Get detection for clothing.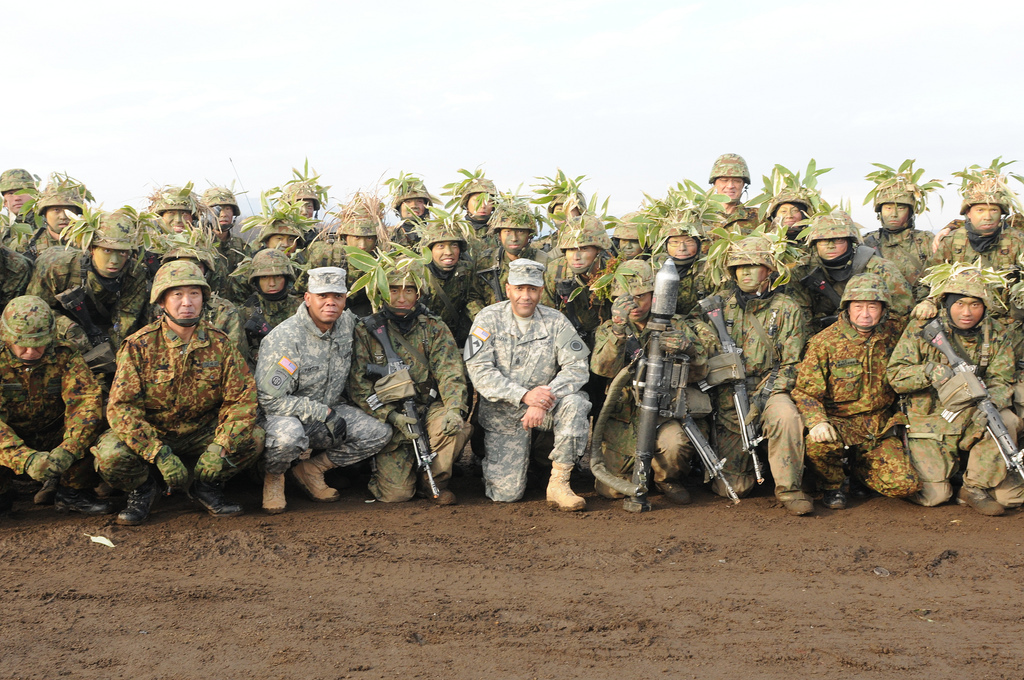
Detection: 368 312 460 505.
